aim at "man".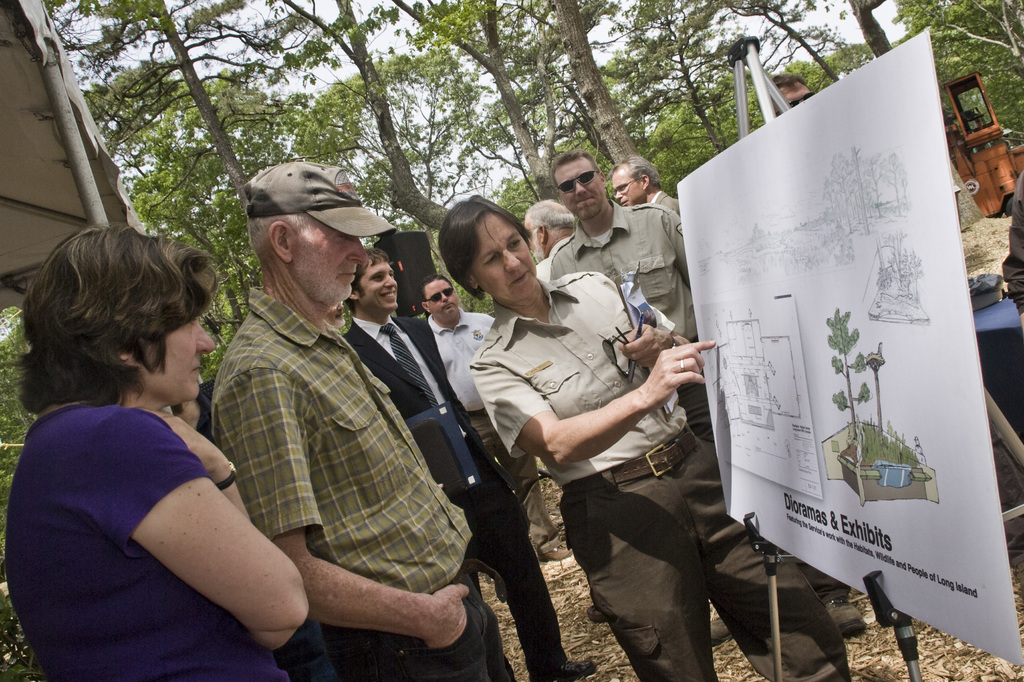
Aimed at 999, 171, 1023, 315.
